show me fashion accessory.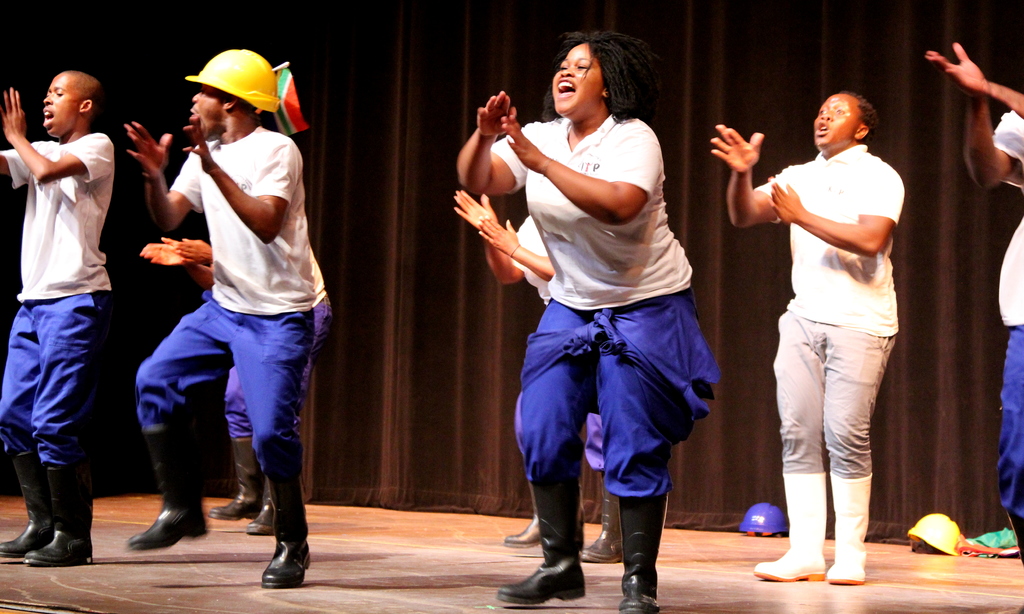
fashion accessory is here: bbox=[828, 467, 872, 585].
